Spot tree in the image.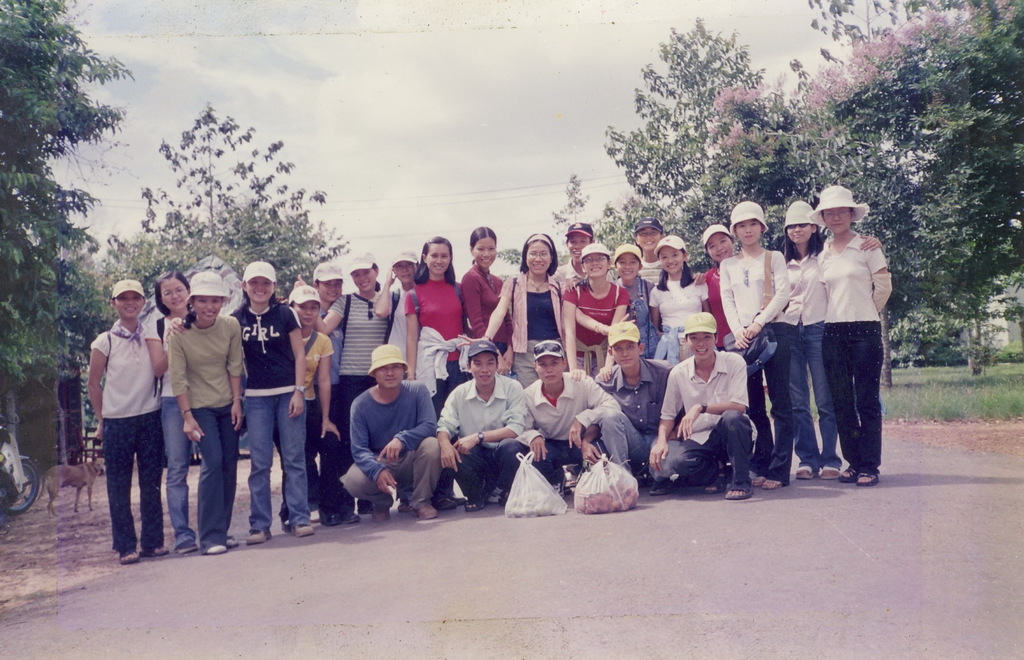
tree found at select_region(102, 106, 355, 312).
